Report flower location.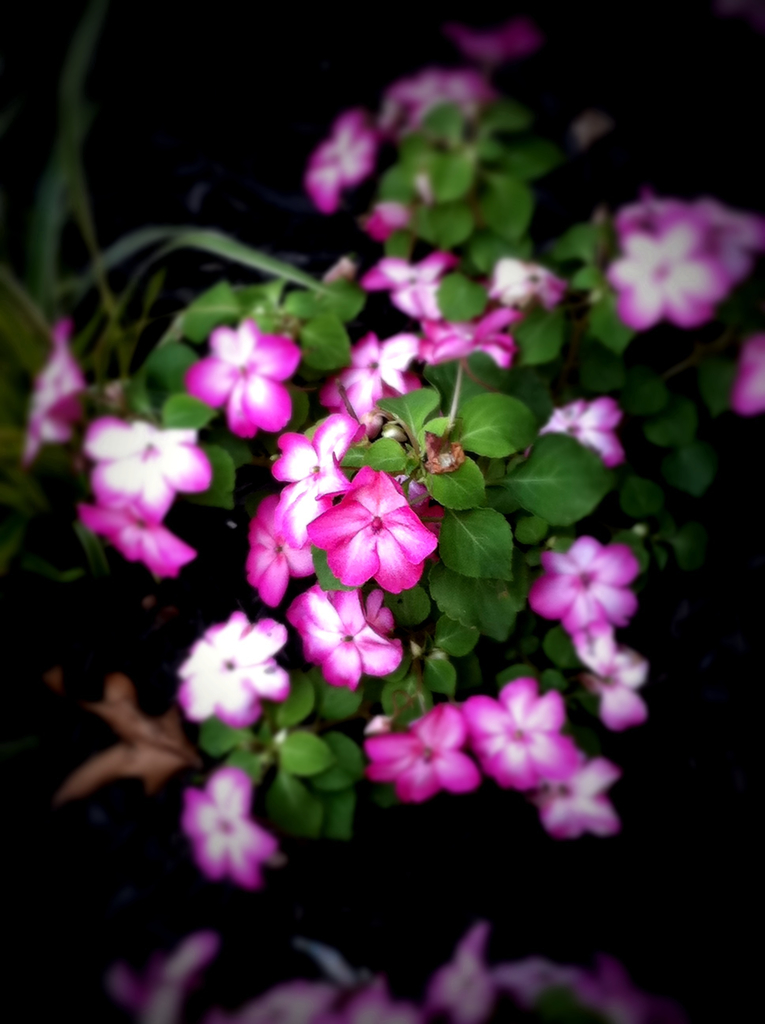
Report: [243,496,317,607].
